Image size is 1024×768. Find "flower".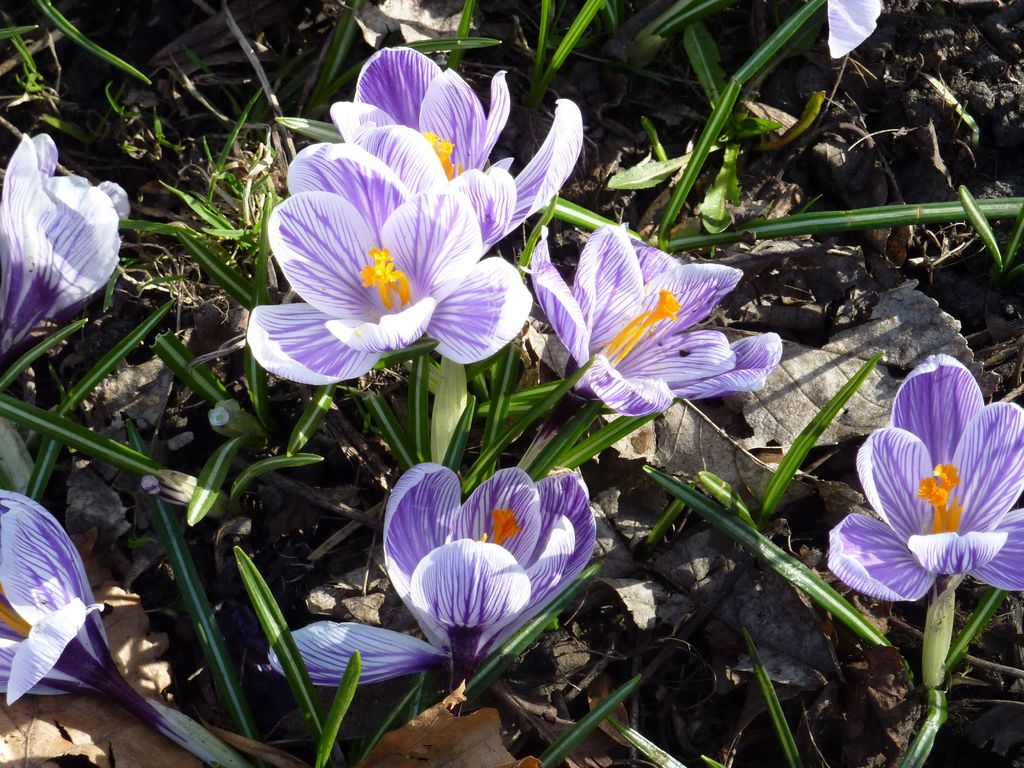
(x1=0, y1=491, x2=160, y2=728).
